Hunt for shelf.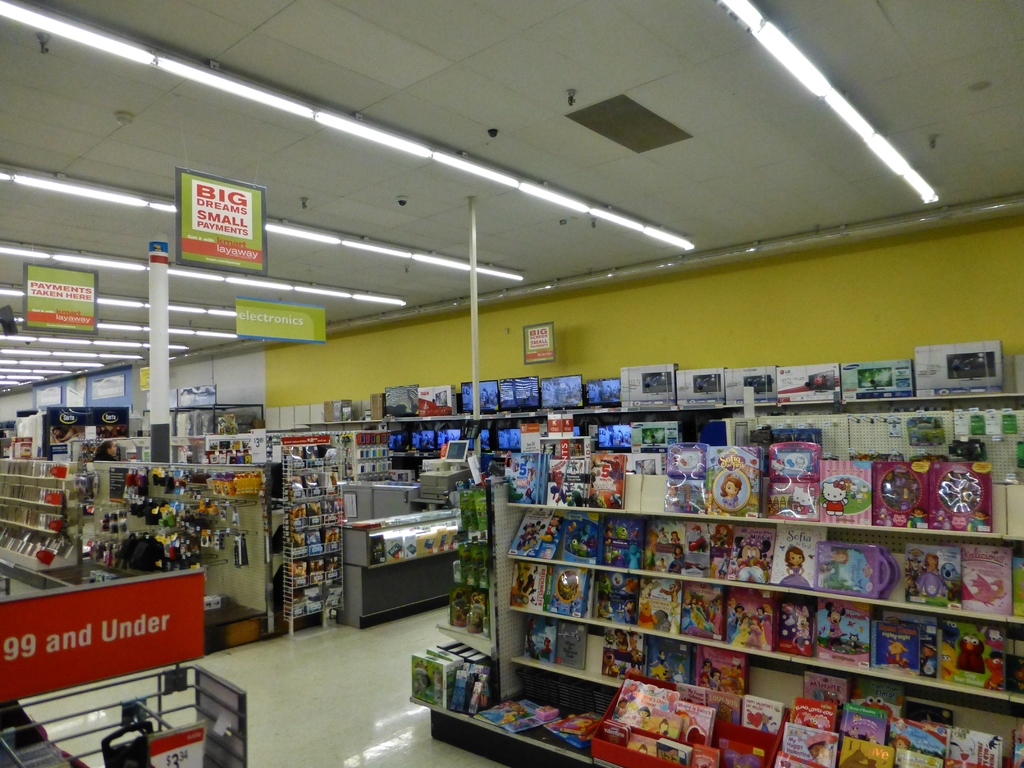
Hunted down at 284, 447, 345, 467.
